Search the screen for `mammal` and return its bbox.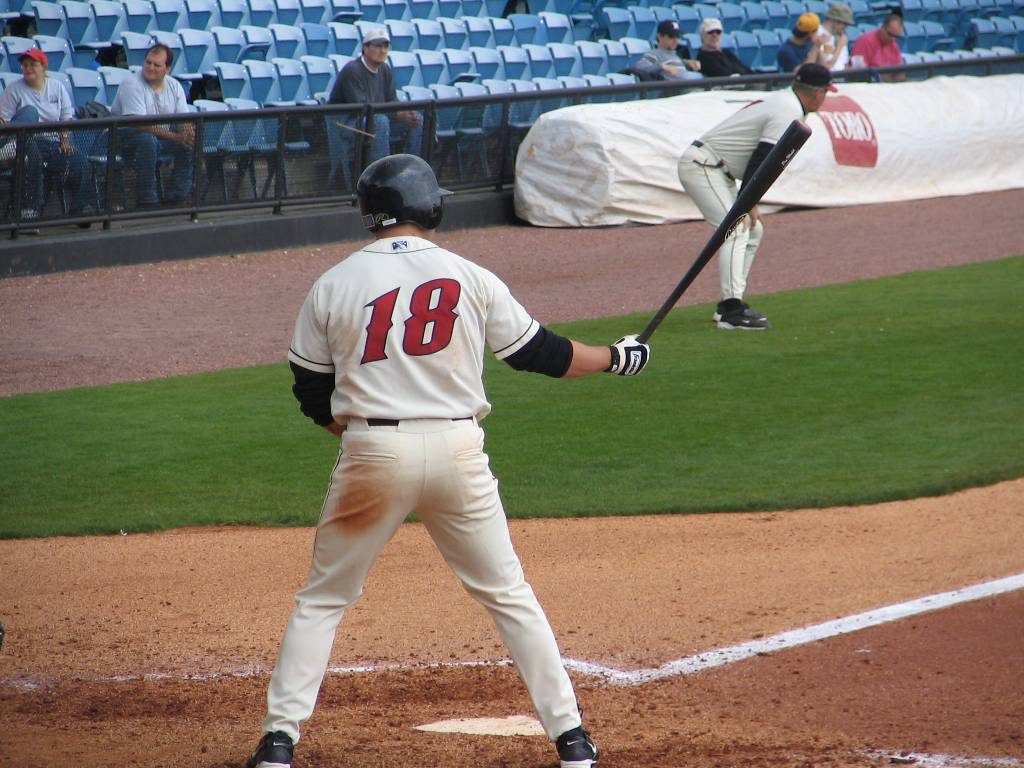
Found: x1=680 y1=66 x2=833 y2=324.
